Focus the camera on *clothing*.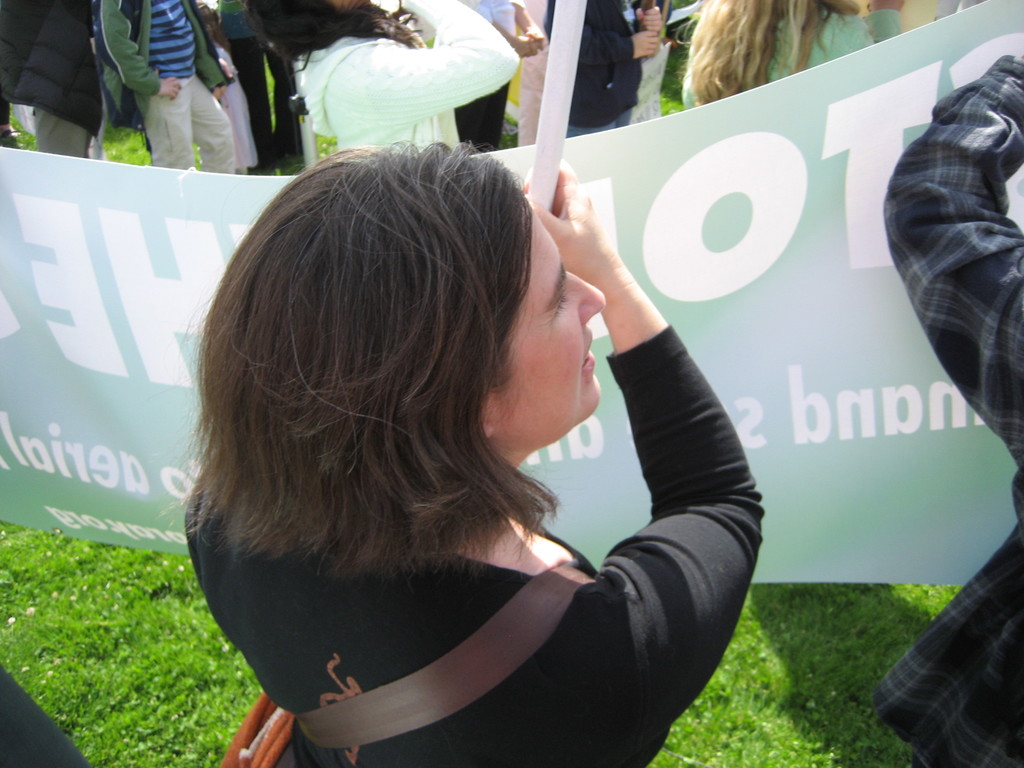
Focus region: x1=0, y1=0, x2=118, y2=157.
